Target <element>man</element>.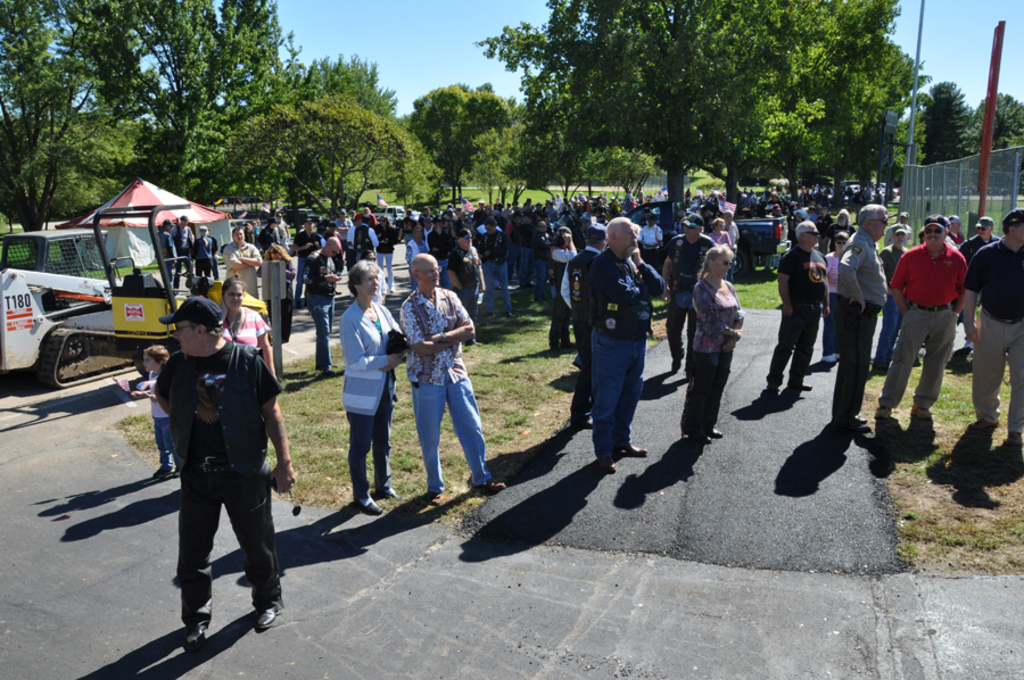
Target region: <box>292,214,322,302</box>.
